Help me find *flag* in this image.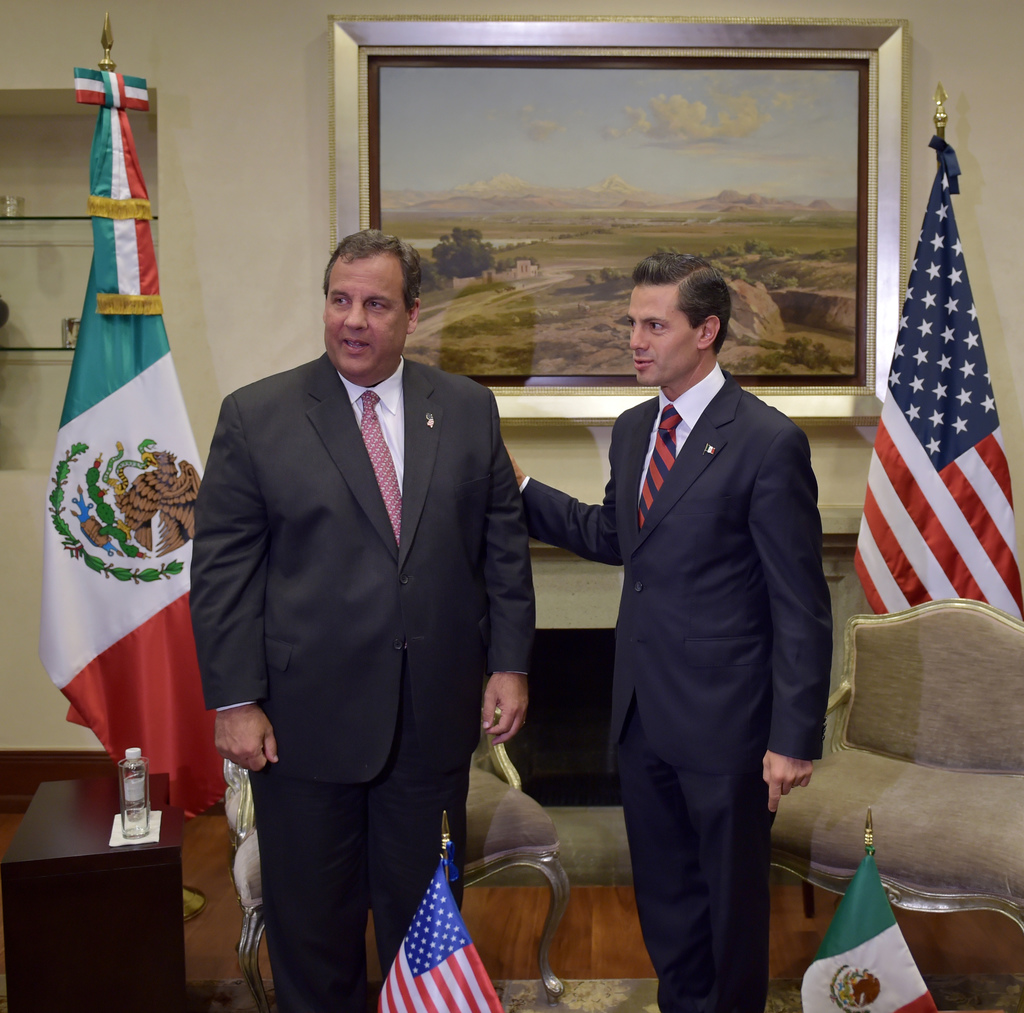
Found it: (left=792, top=846, right=936, bottom=1012).
